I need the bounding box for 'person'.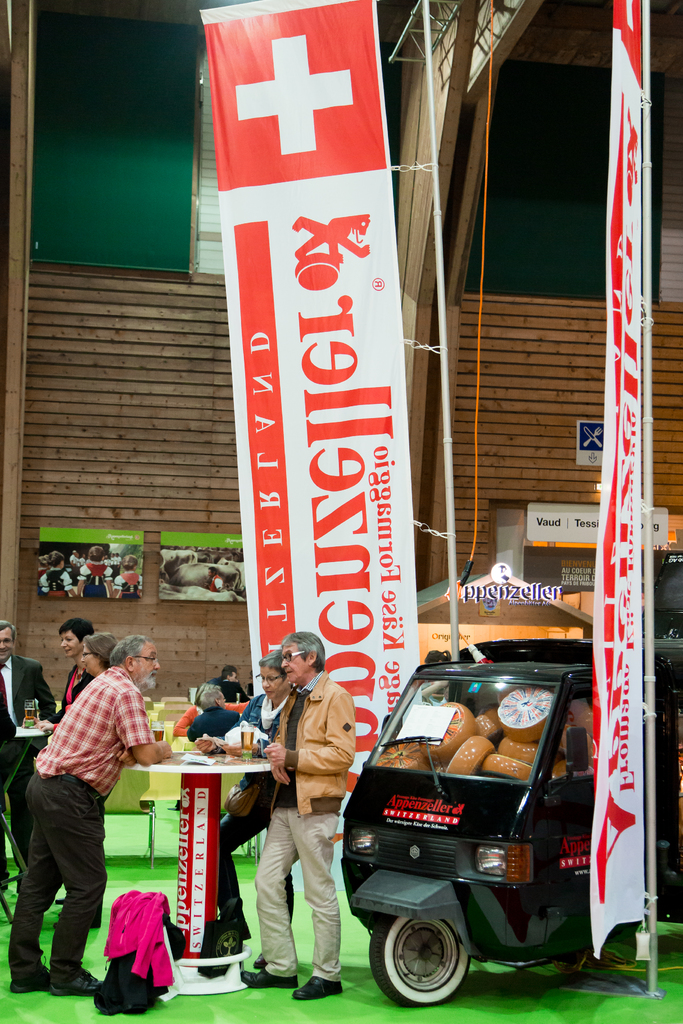
Here it is: <bbox>210, 646, 292, 965</bbox>.
